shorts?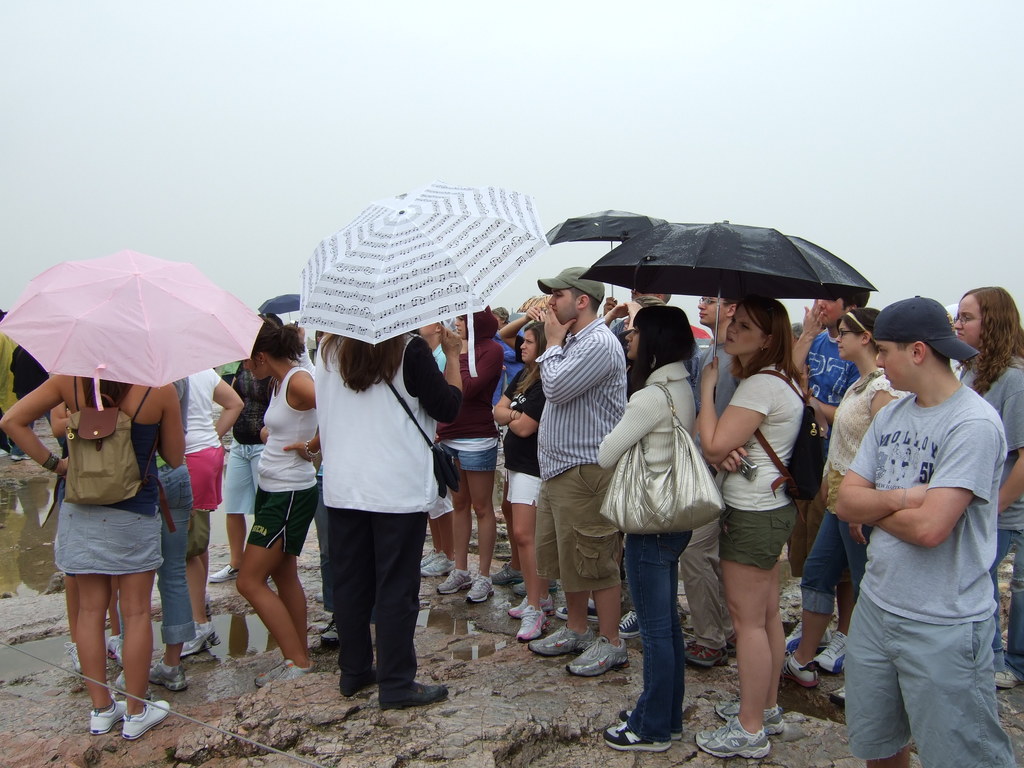
x1=718, y1=505, x2=799, y2=569
